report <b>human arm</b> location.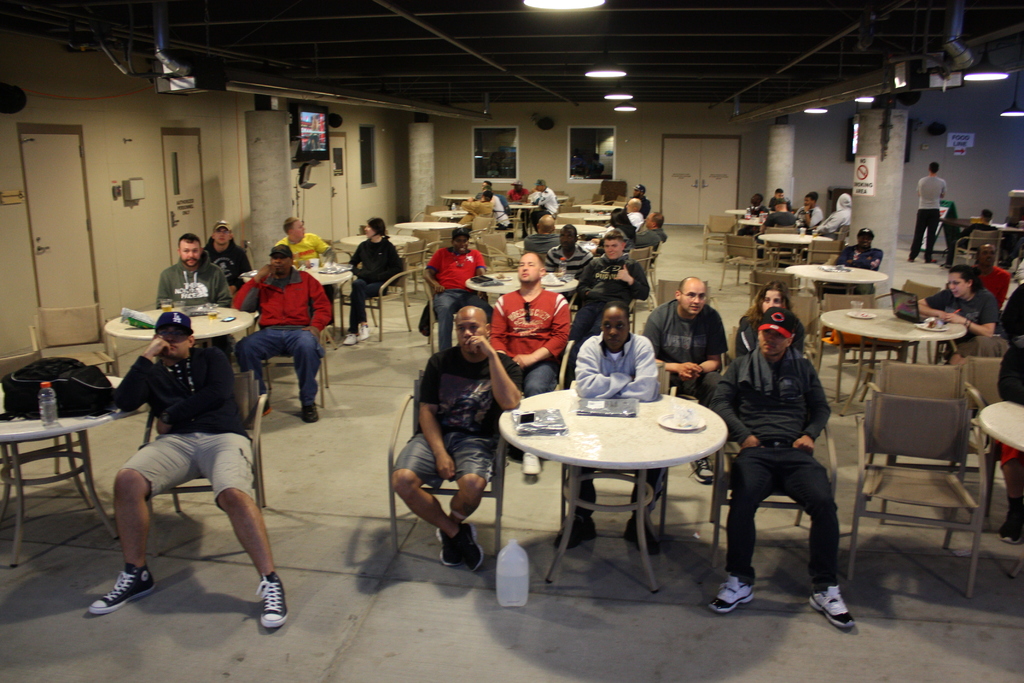
Report: box=[643, 304, 694, 381].
